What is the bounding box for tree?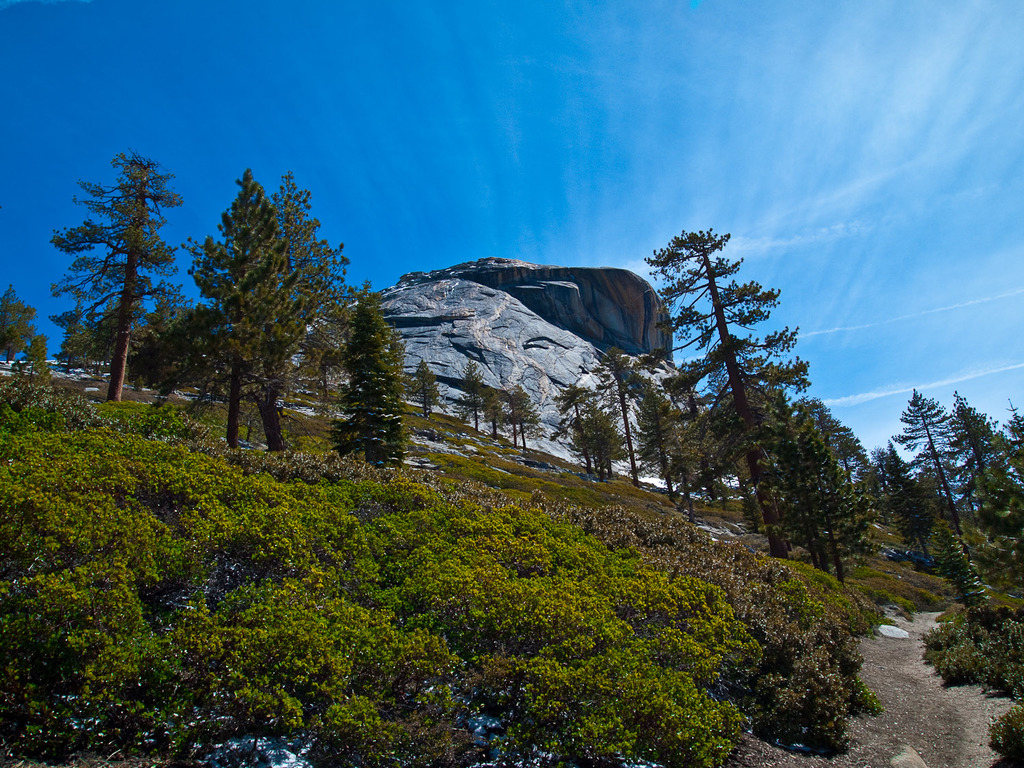
<region>507, 393, 540, 452</region>.
